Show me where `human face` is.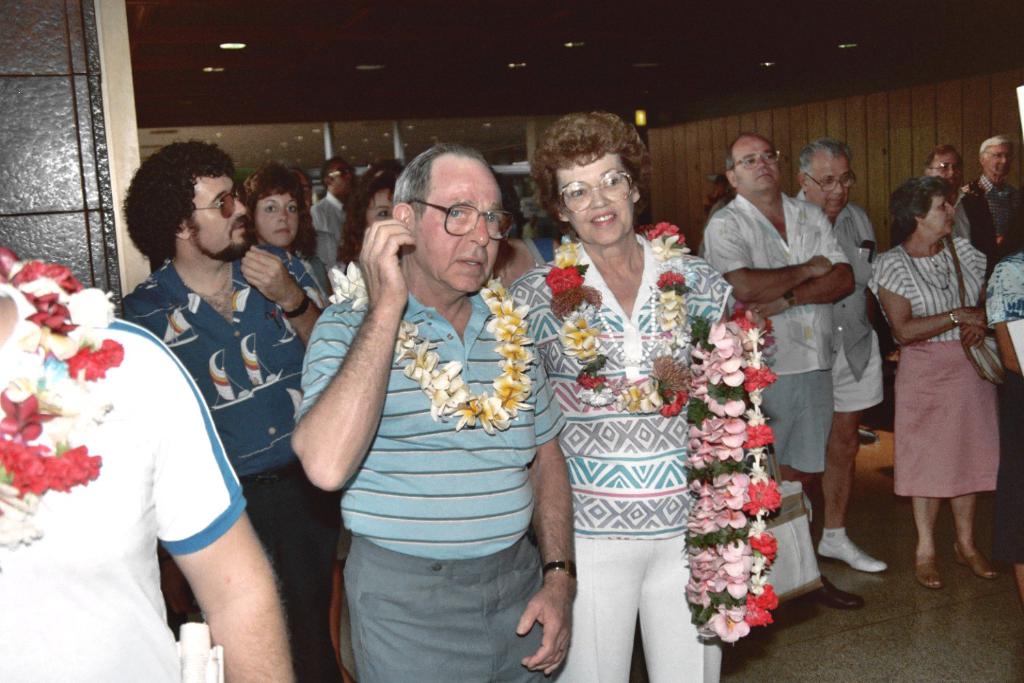
`human face` is at 808,154,847,220.
